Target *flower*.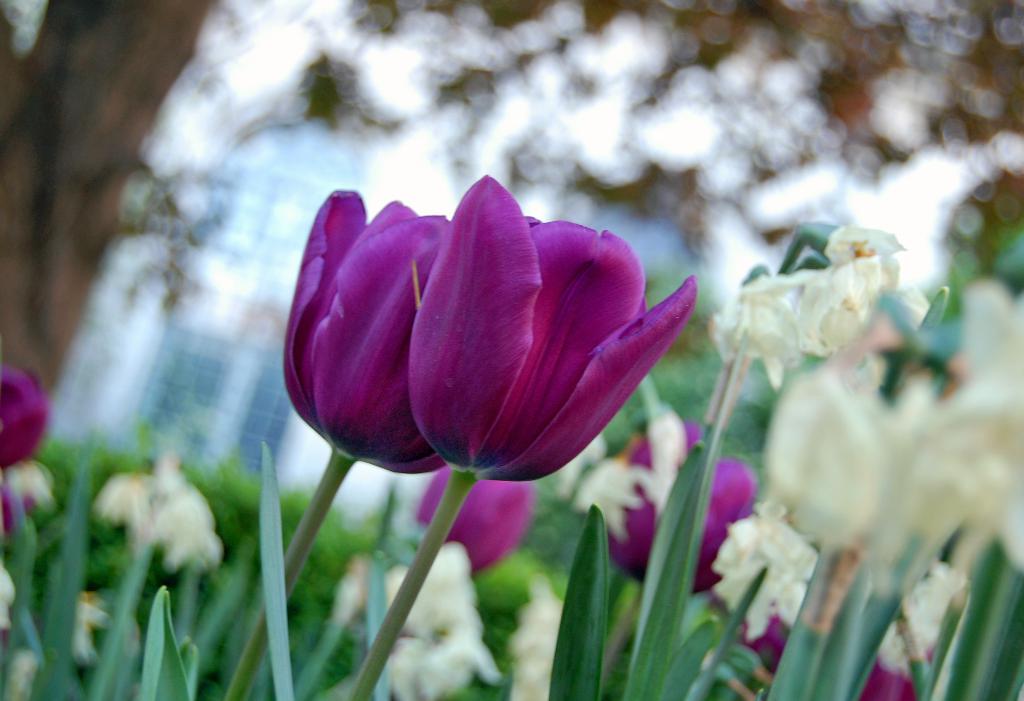
Target region: [824, 565, 966, 700].
